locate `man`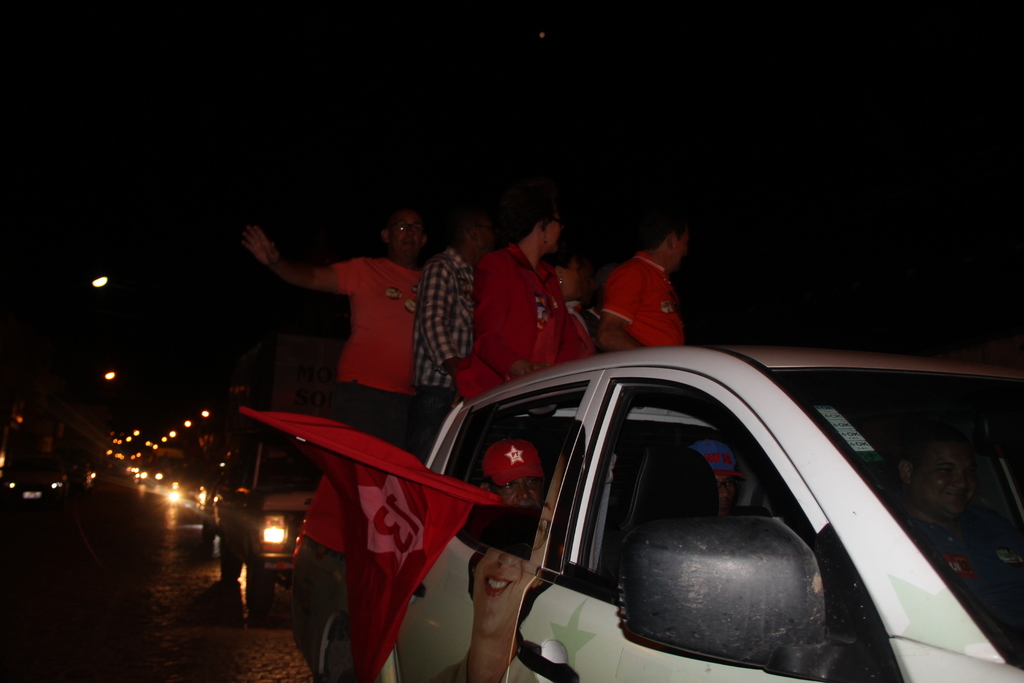
<bbox>690, 442, 746, 514</bbox>
